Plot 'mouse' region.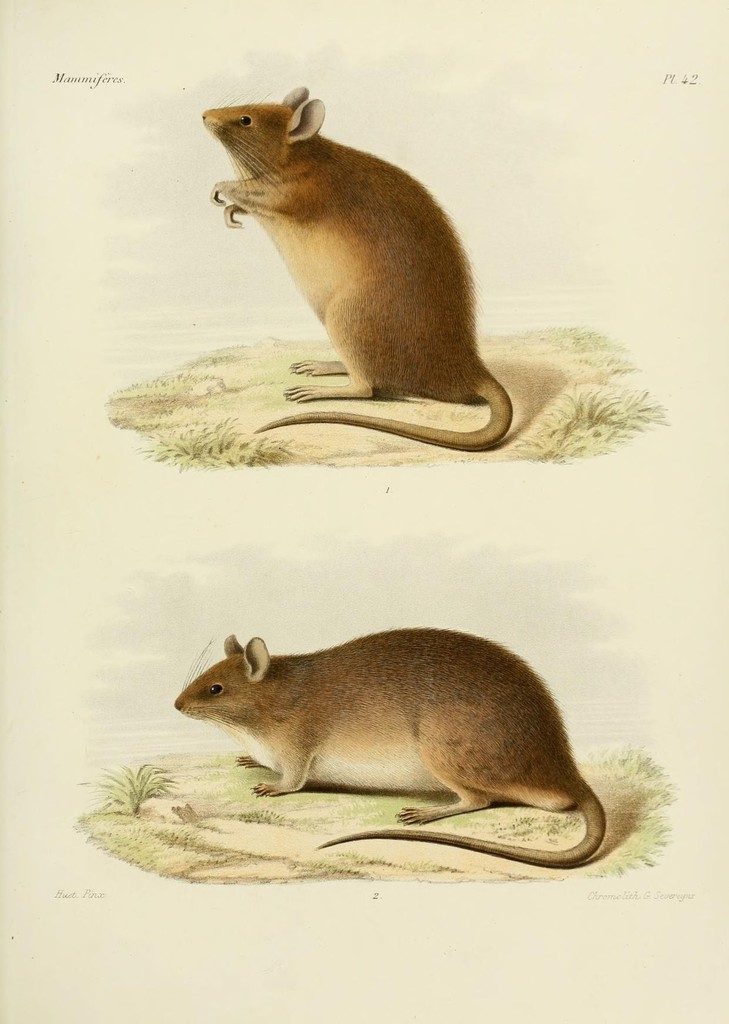
Plotted at box(147, 609, 648, 847).
